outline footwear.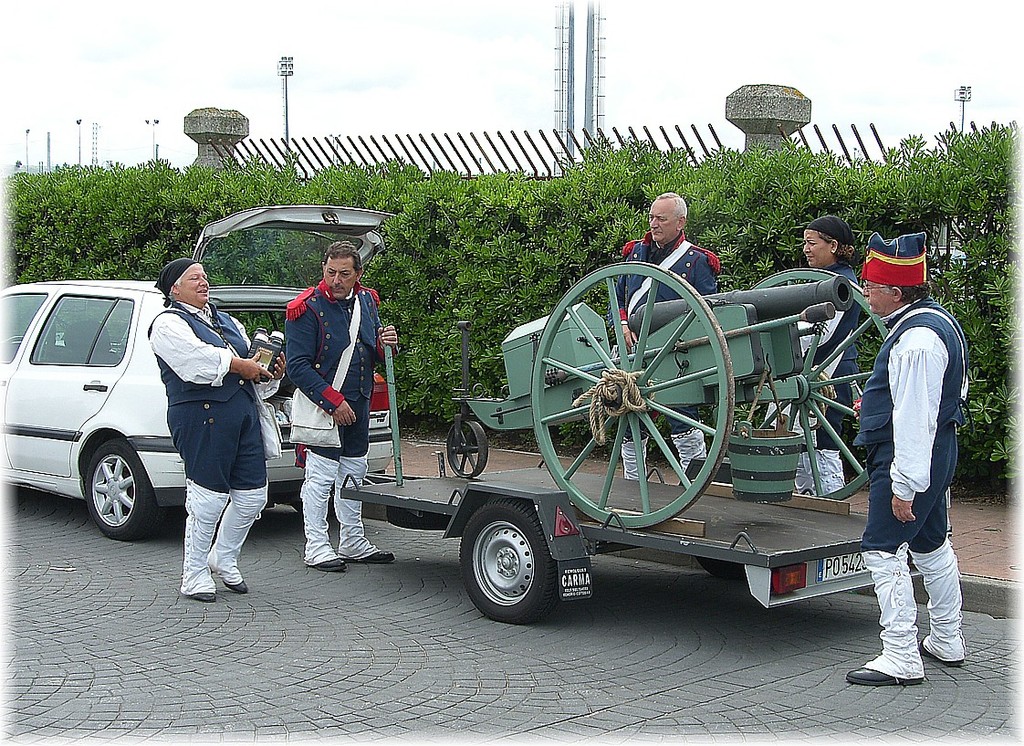
Outline: rect(320, 560, 338, 571).
